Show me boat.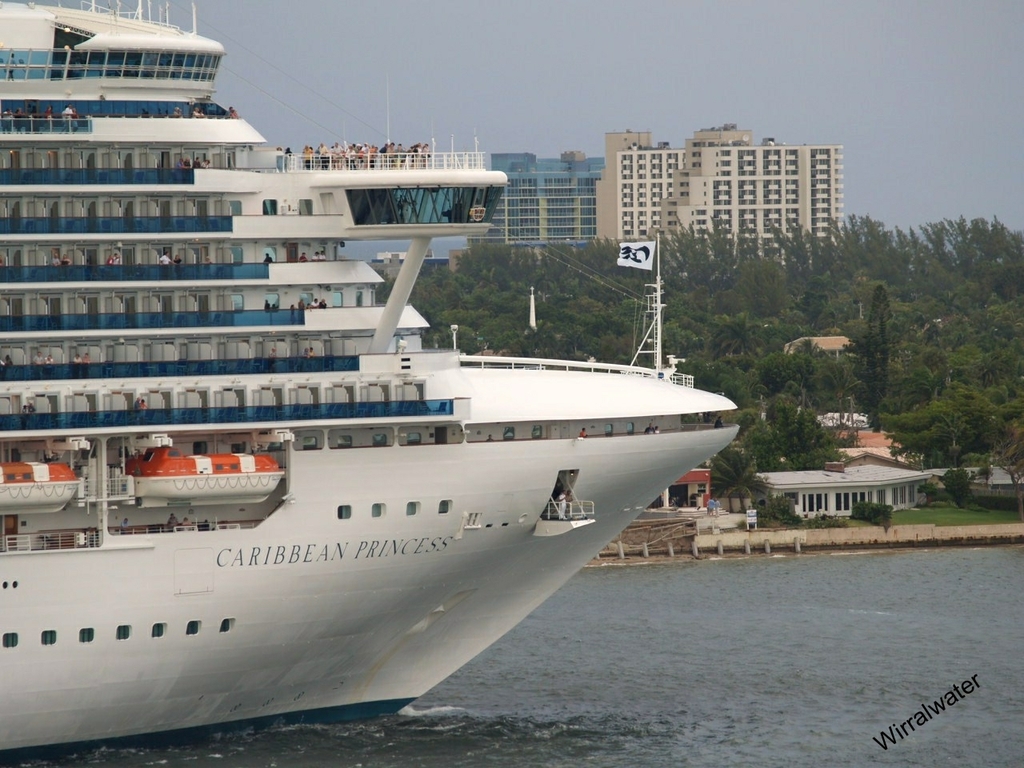
boat is here: {"left": 0, "top": 77, "right": 731, "bottom": 743}.
